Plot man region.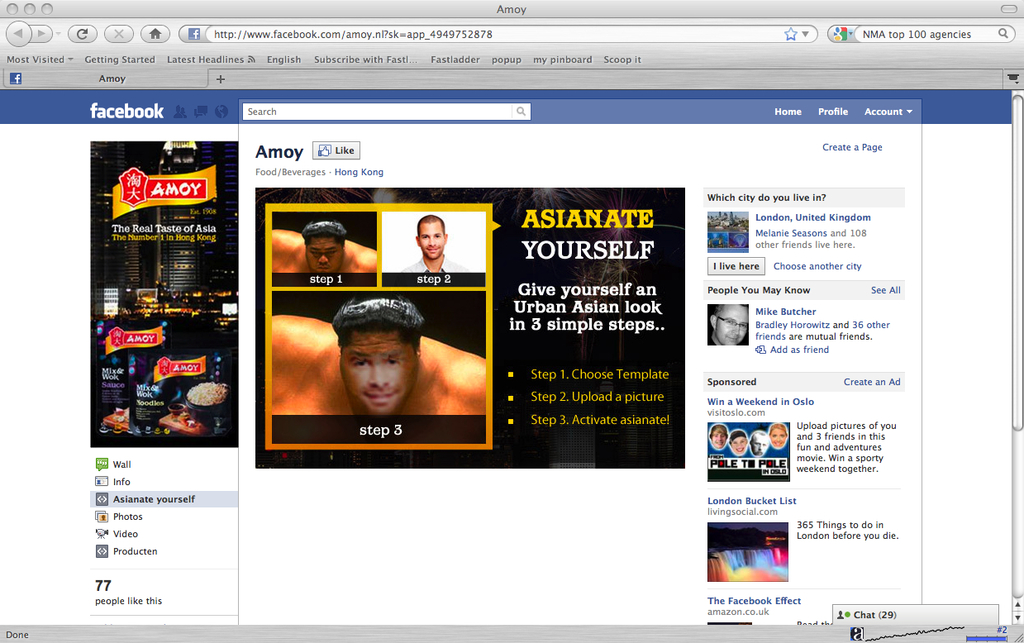
Plotted at bbox=(269, 221, 382, 271).
